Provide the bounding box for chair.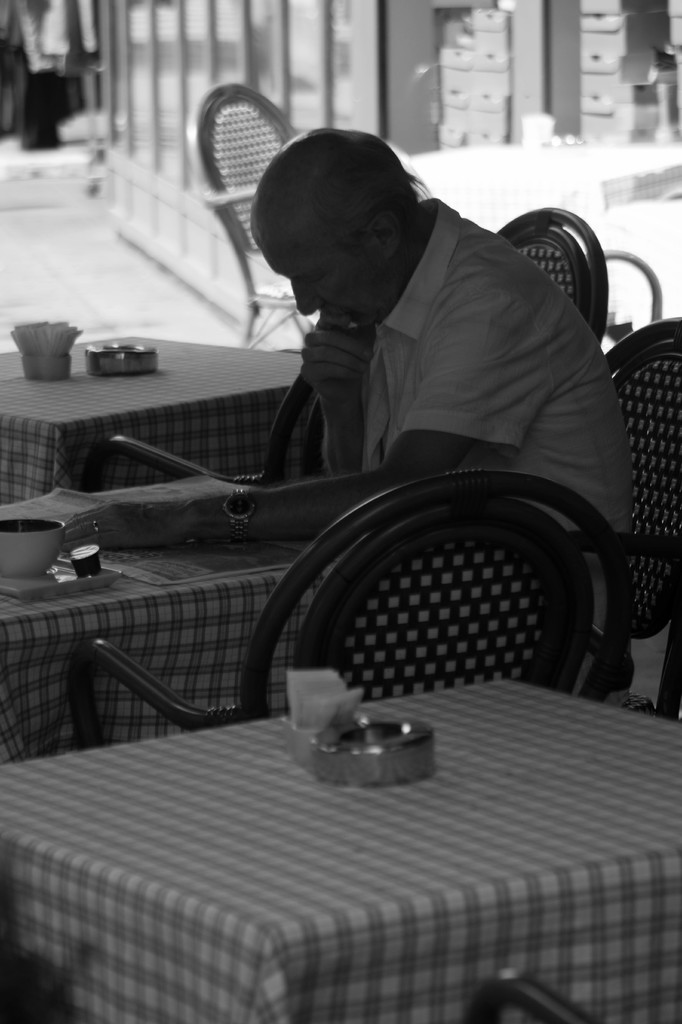
264/200/607/488.
